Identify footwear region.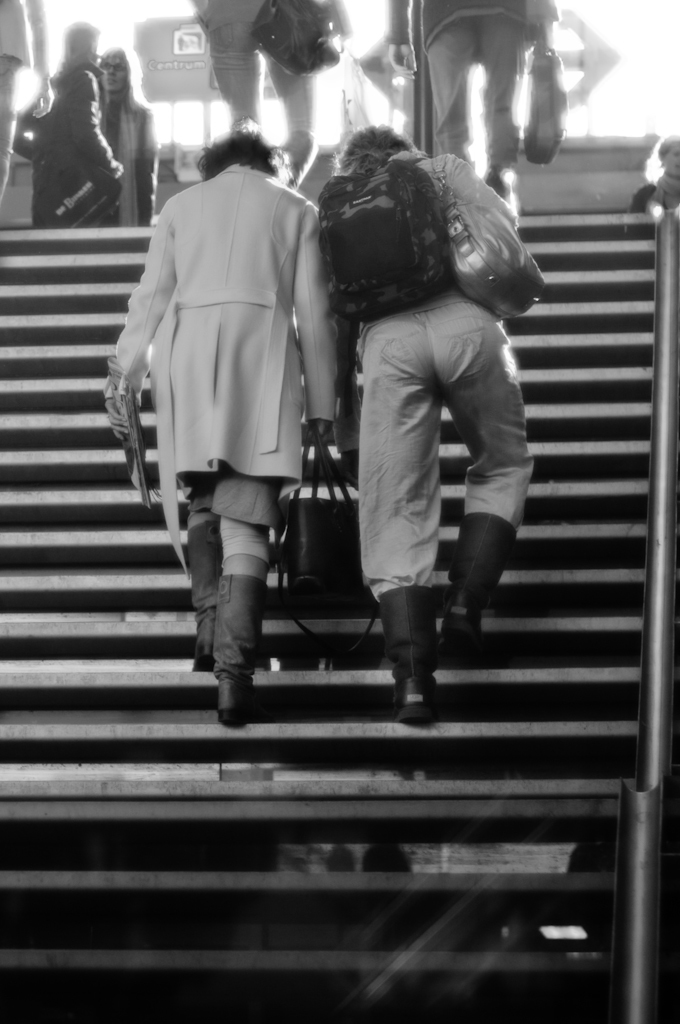
Region: box(213, 576, 268, 730).
